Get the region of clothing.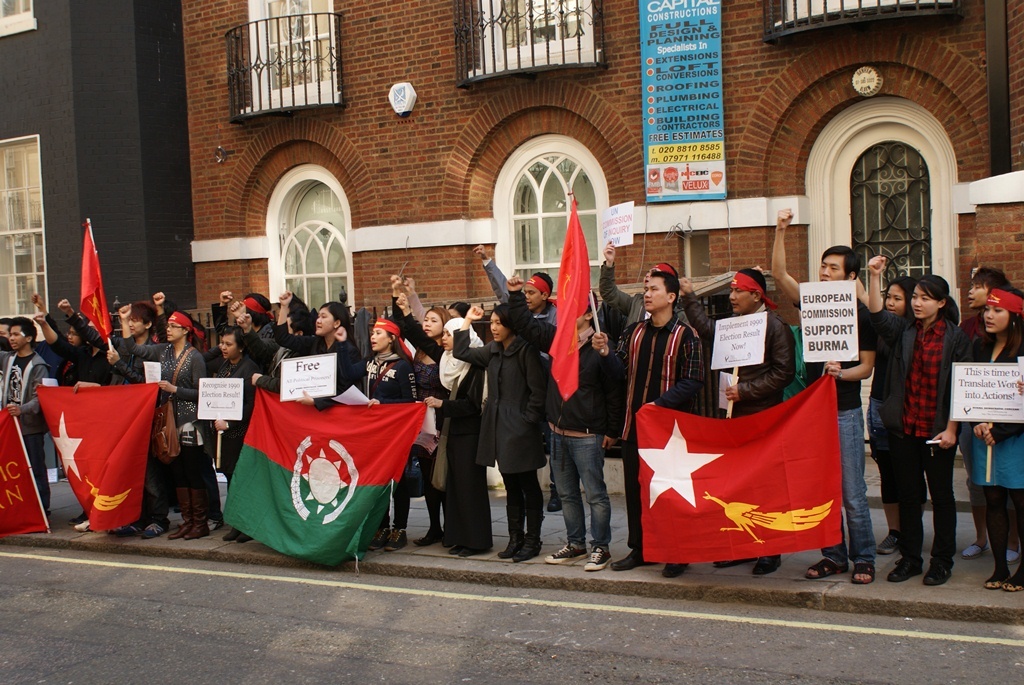
{"left": 402, "top": 315, "right": 492, "bottom": 539}.
